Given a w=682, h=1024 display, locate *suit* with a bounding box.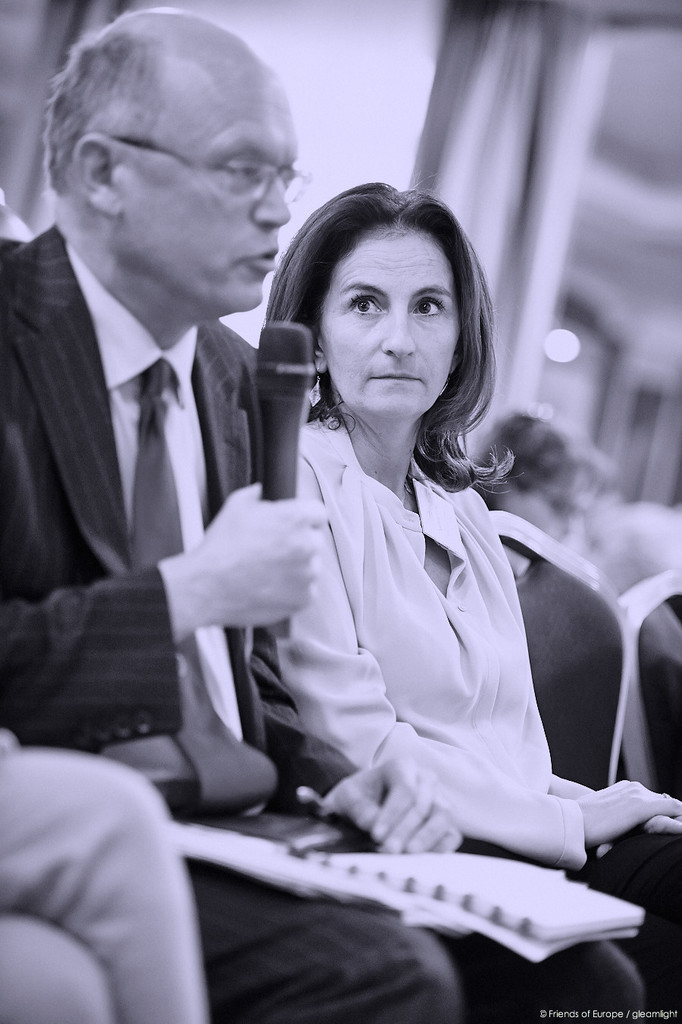
Located: left=0, top=233, right=647, bottom=1023.
